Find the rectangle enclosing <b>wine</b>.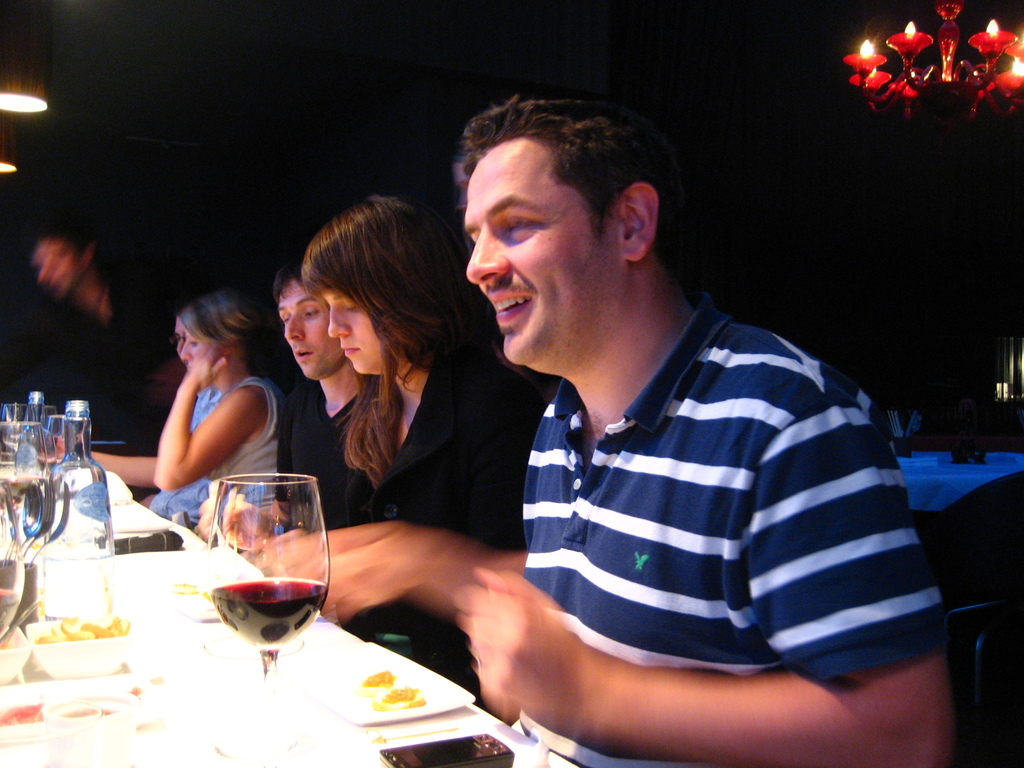
bbox=(209, 580, 326, 648).
